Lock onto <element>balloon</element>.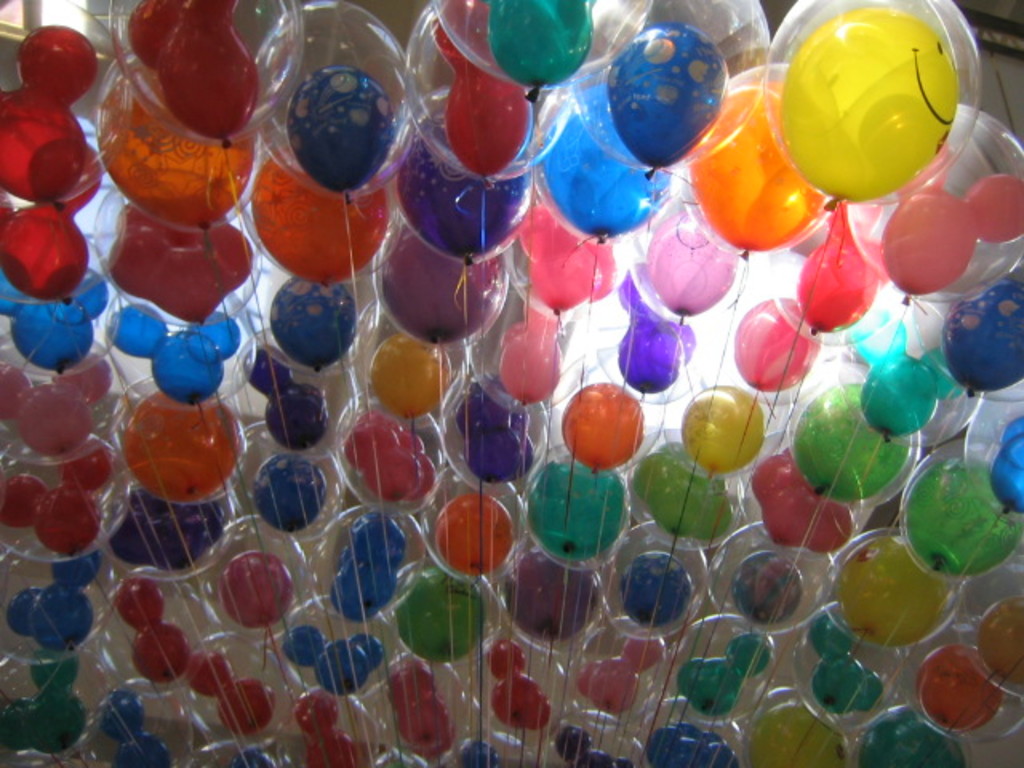
Locked: left=0, top=104, right=125, bottom=302.
